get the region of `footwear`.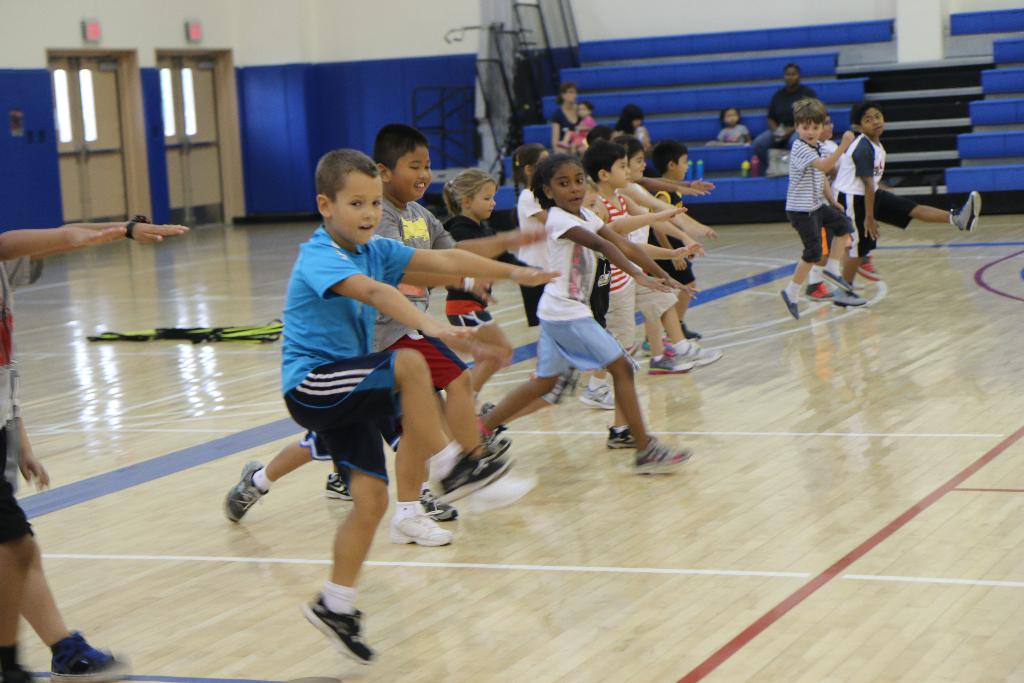
rect(220, 457, 266, 526).
